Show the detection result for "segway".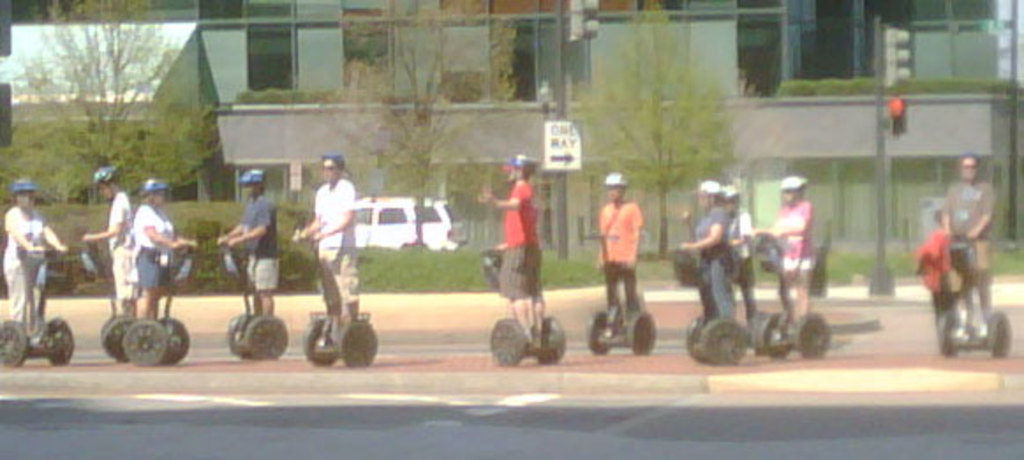
x1=298 y1=231 x2=377 y2=375.
